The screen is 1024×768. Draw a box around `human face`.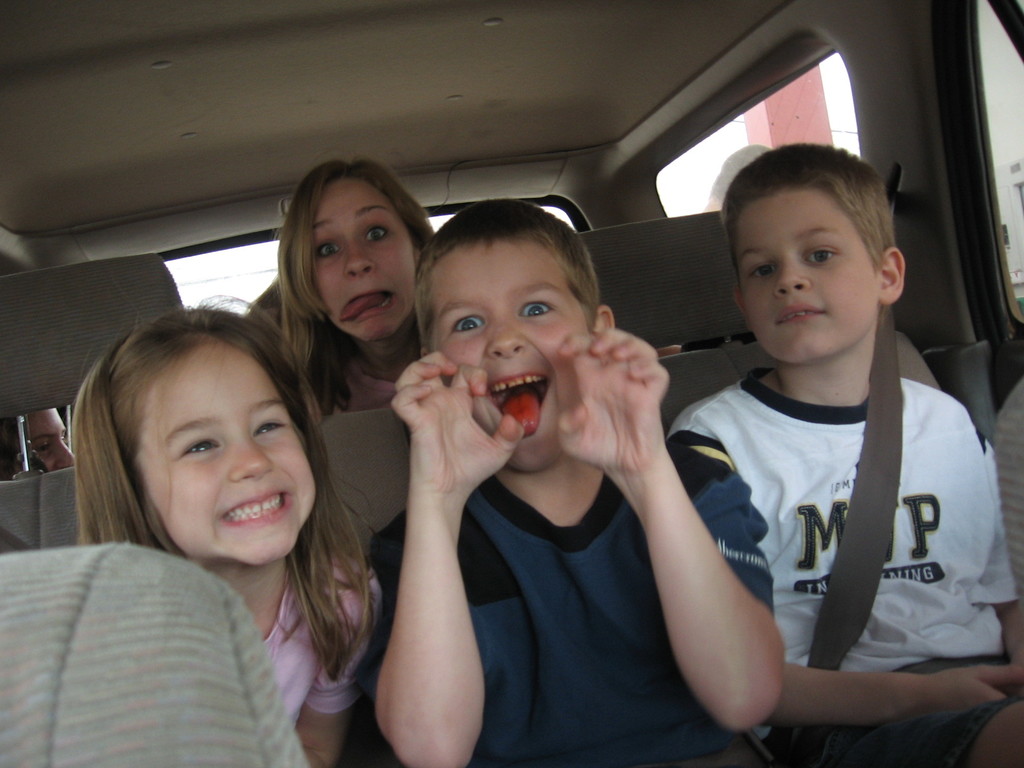
431:241:588:466.
